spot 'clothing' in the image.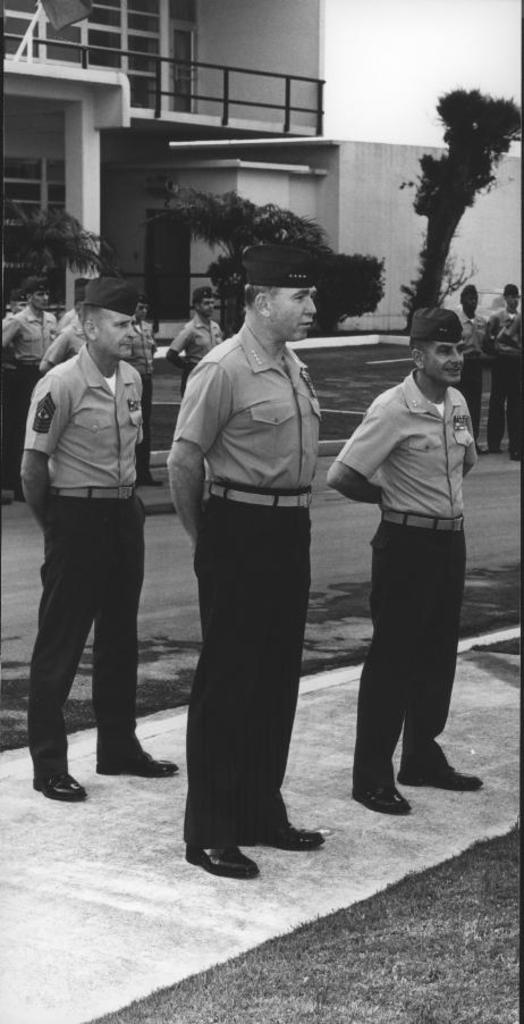
'clothing' found at {"left": 0, "top": 302, "right": 59, "bottom": 471}.
